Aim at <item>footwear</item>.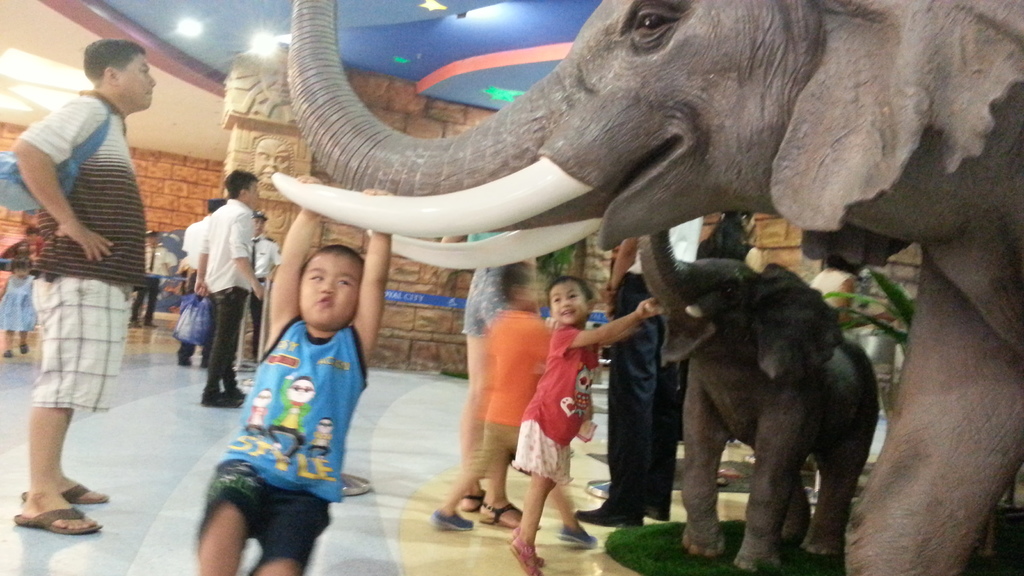
Aimed at x1=515 y1=527 x2=544 y2=558.
